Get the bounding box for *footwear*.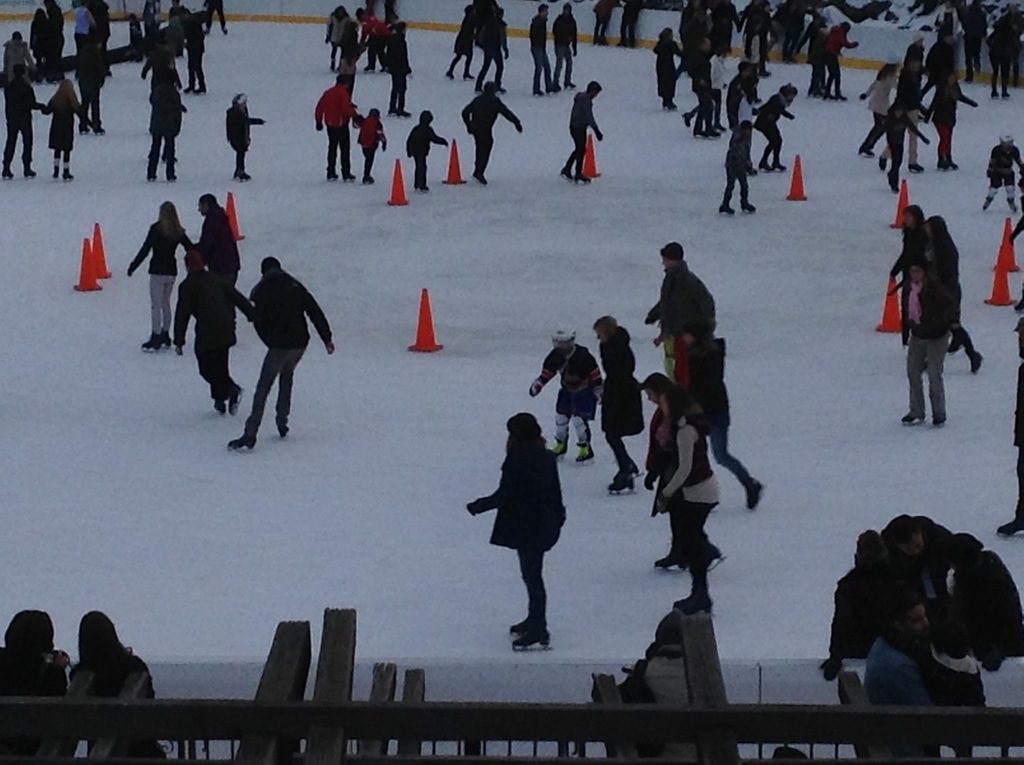
[755, 153, 776, 172].
